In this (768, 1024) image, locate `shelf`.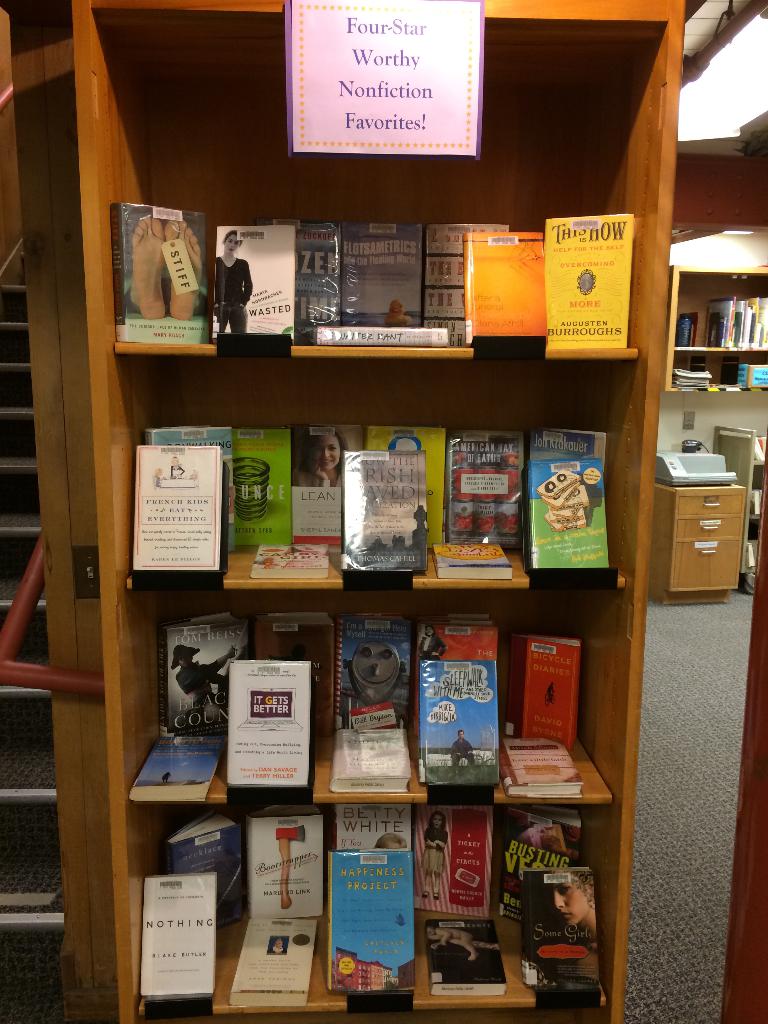
Bounding box: bbox(655, 273, 767, 403).
